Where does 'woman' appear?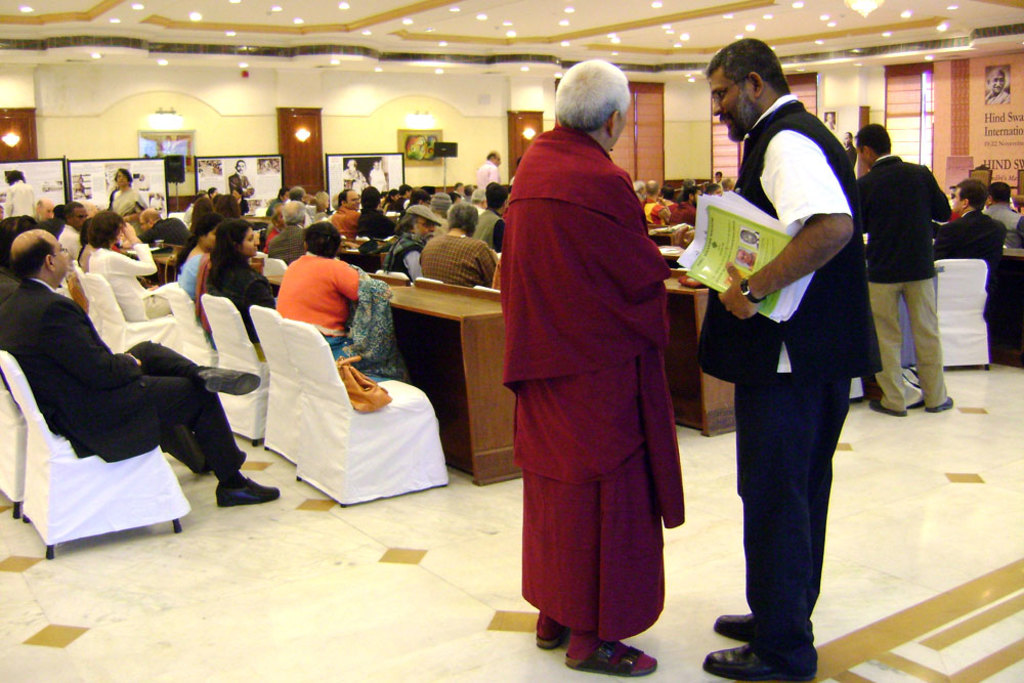
Appears at select_region(268, 216, 388, 379).
